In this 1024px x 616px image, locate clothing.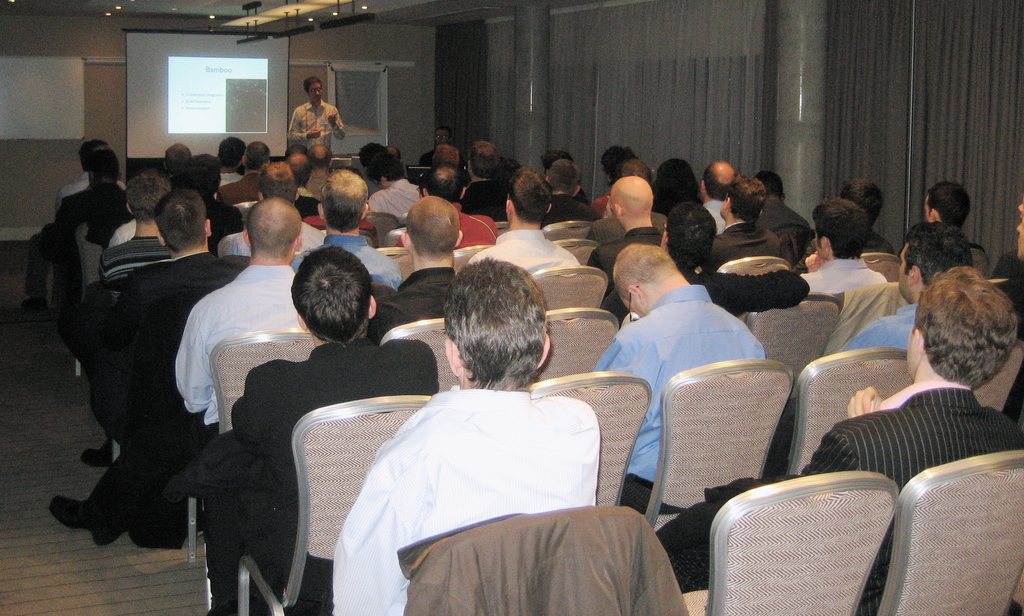
Bounding box: x1=584 y1=225 x2=662 y2=299.
